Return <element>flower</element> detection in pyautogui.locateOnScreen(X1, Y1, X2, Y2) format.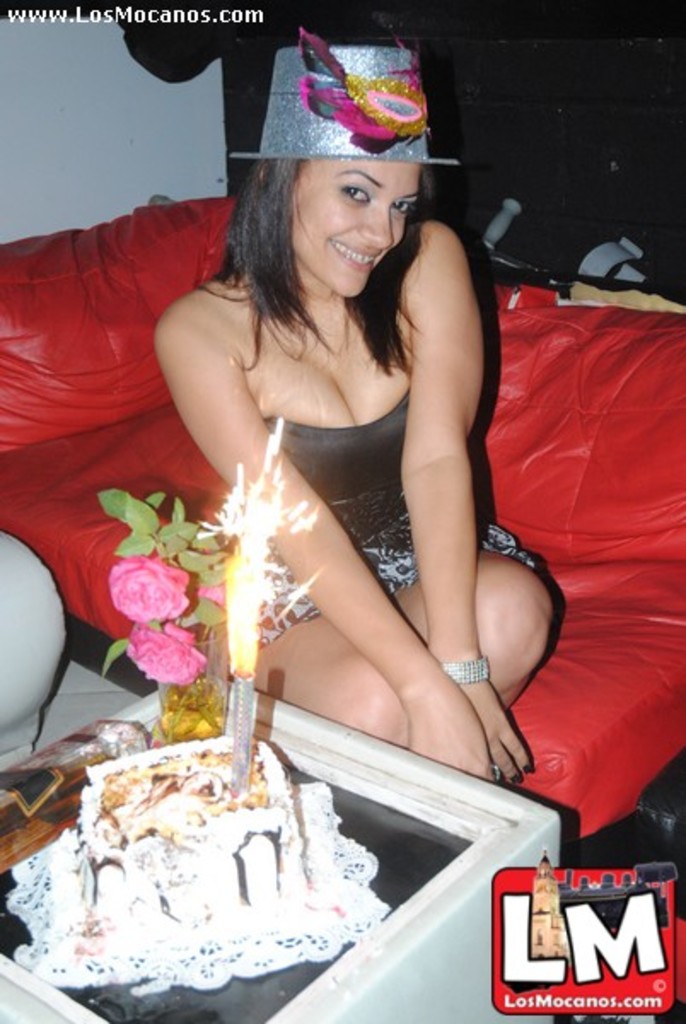
pyautogui.locateOnScreen(102, 551, 189, 630).
